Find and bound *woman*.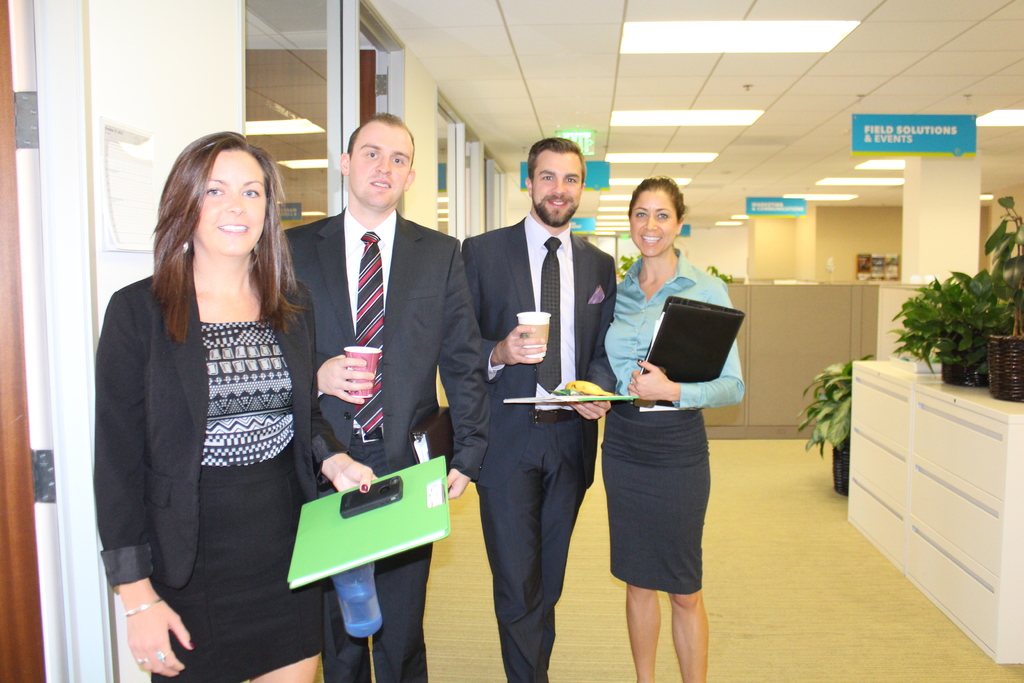
Bound: bbox=(97, 130, 381, 682).
